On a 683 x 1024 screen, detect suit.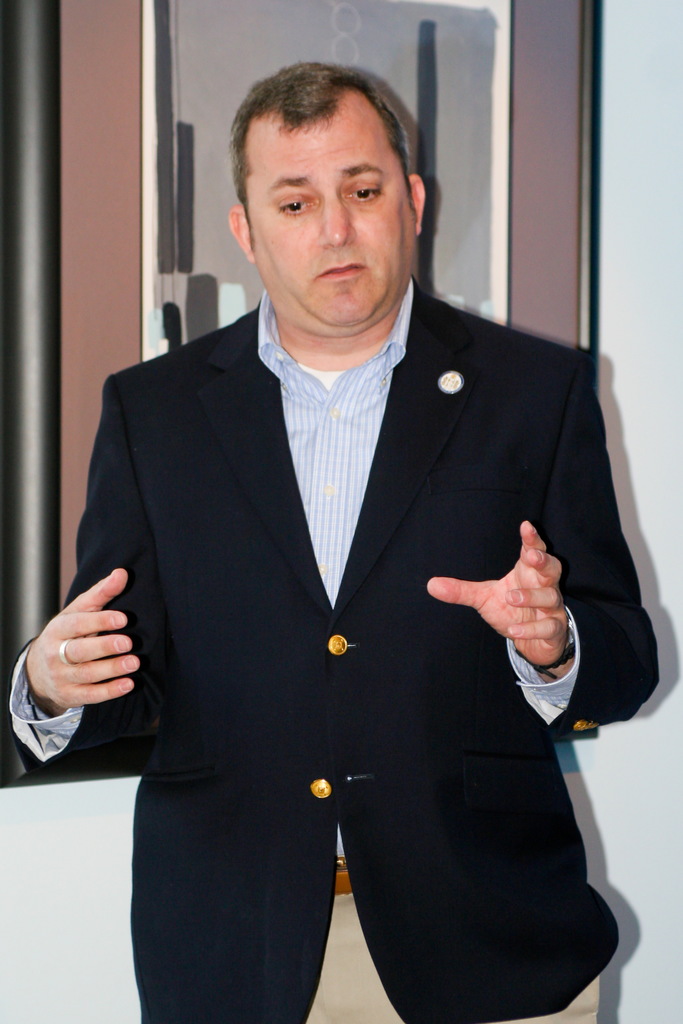
x1=69 y1=199 x2=627 y2=1009.
